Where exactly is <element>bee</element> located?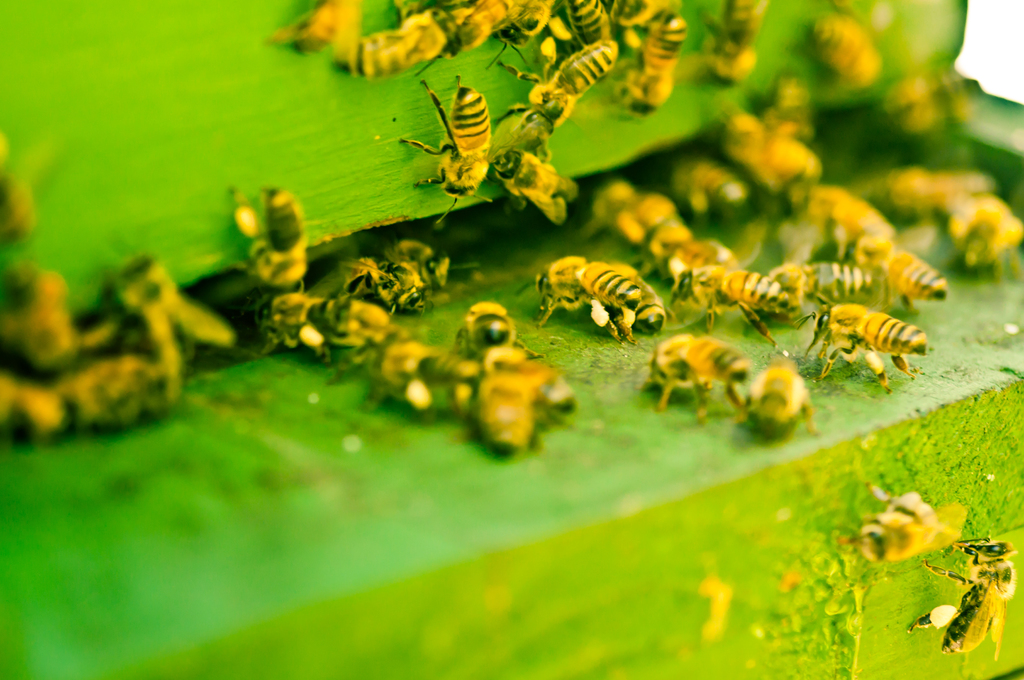
Its bounding box is 250,0,368,79.
